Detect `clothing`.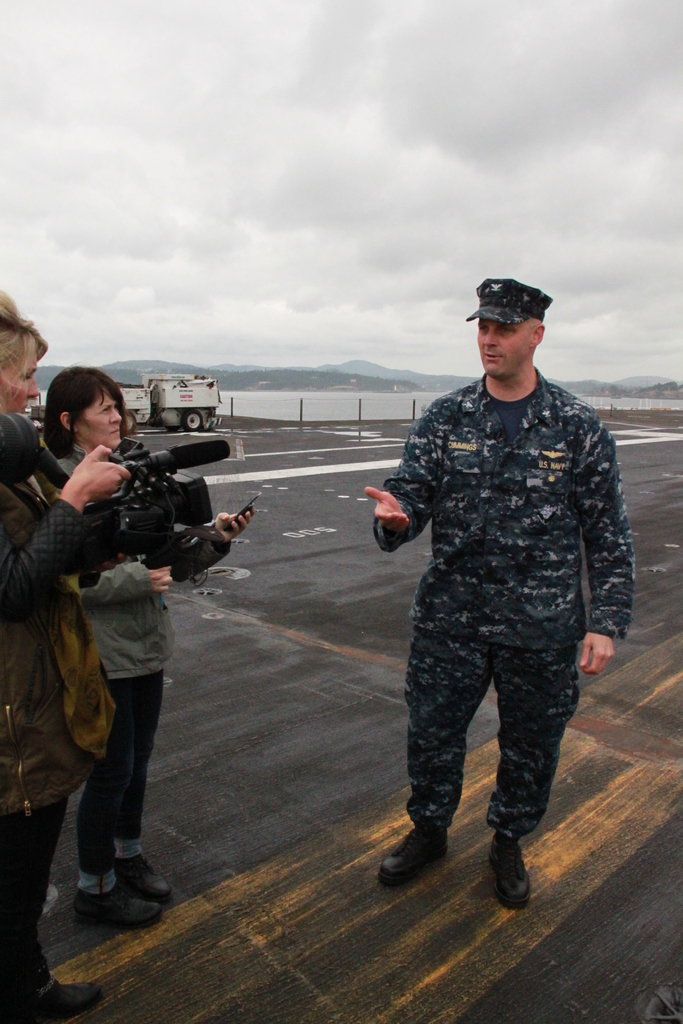
Detected at 379/355/664/846.
